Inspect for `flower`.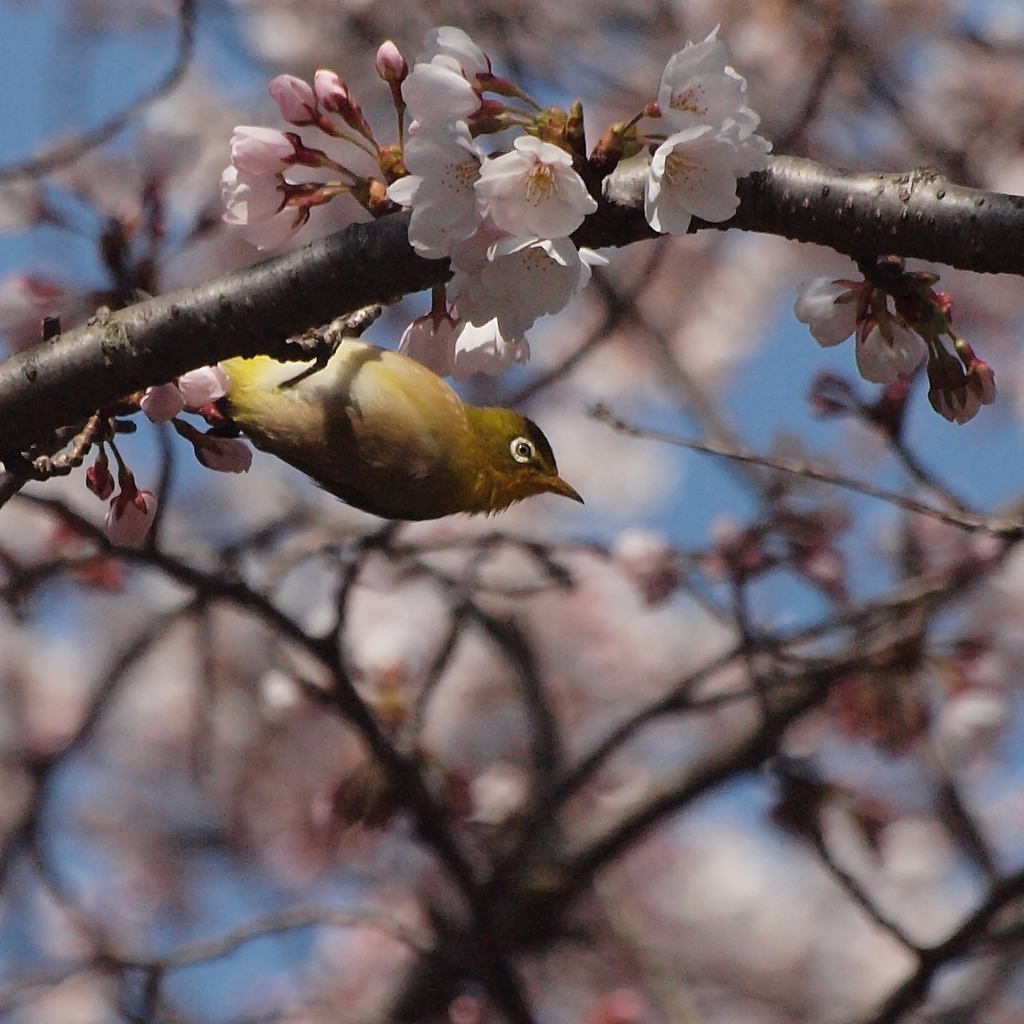
Inspection: BBox(402, 60, 486, 132).
